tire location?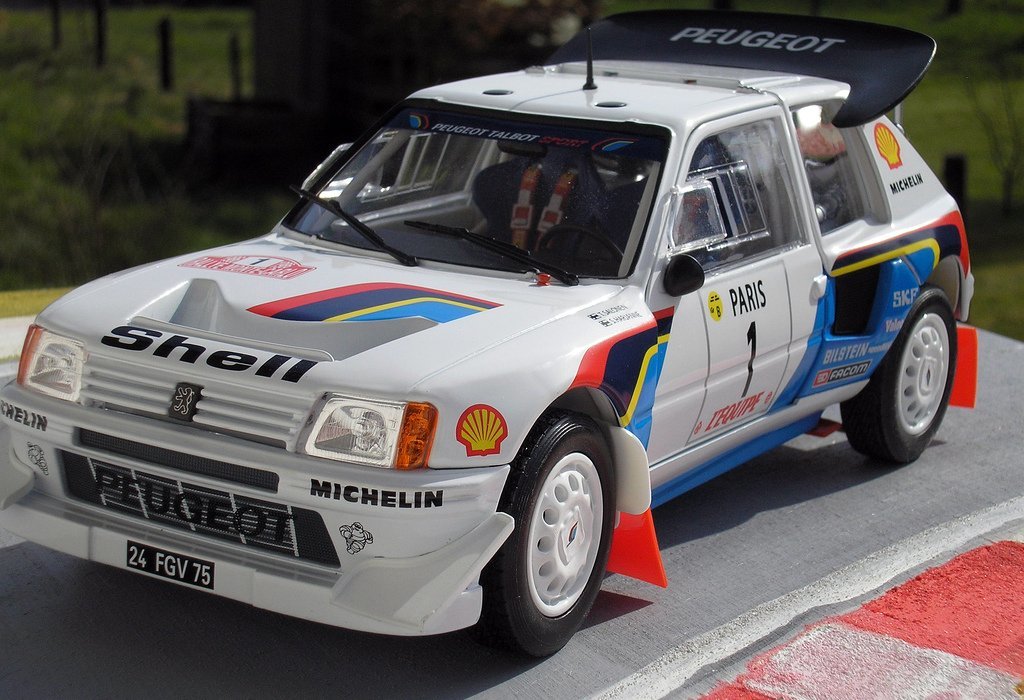
(x1=484, y1=414, x2=610, y2=658)
